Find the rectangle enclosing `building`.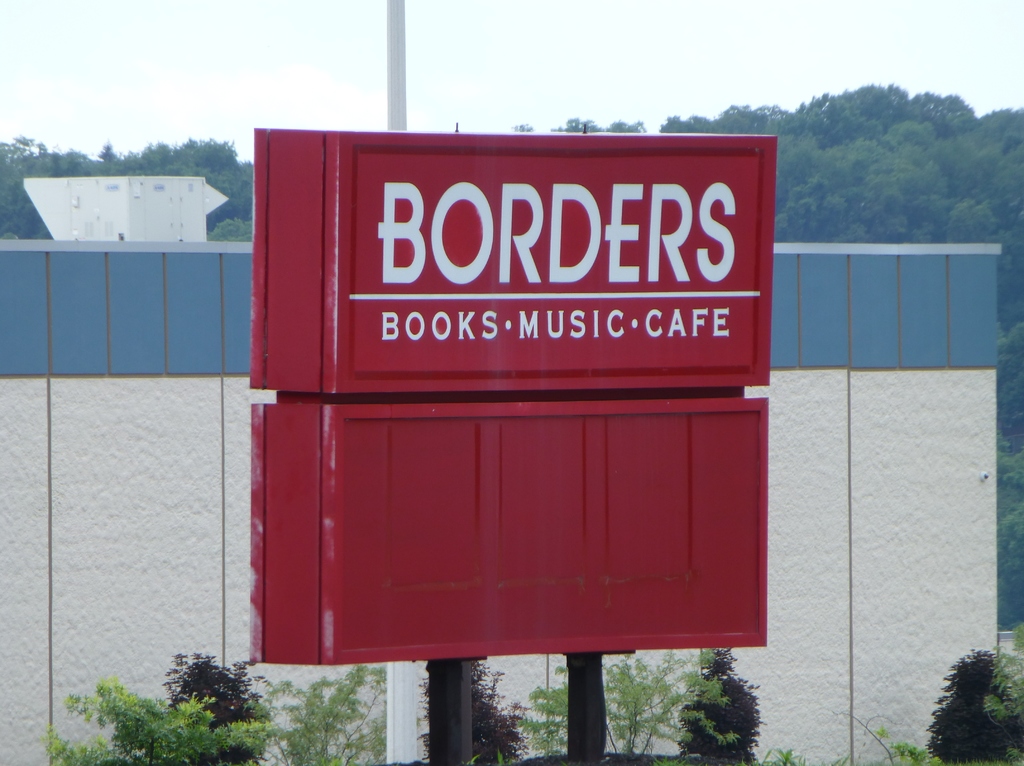
l=0, t=243, r=999, b=765.
